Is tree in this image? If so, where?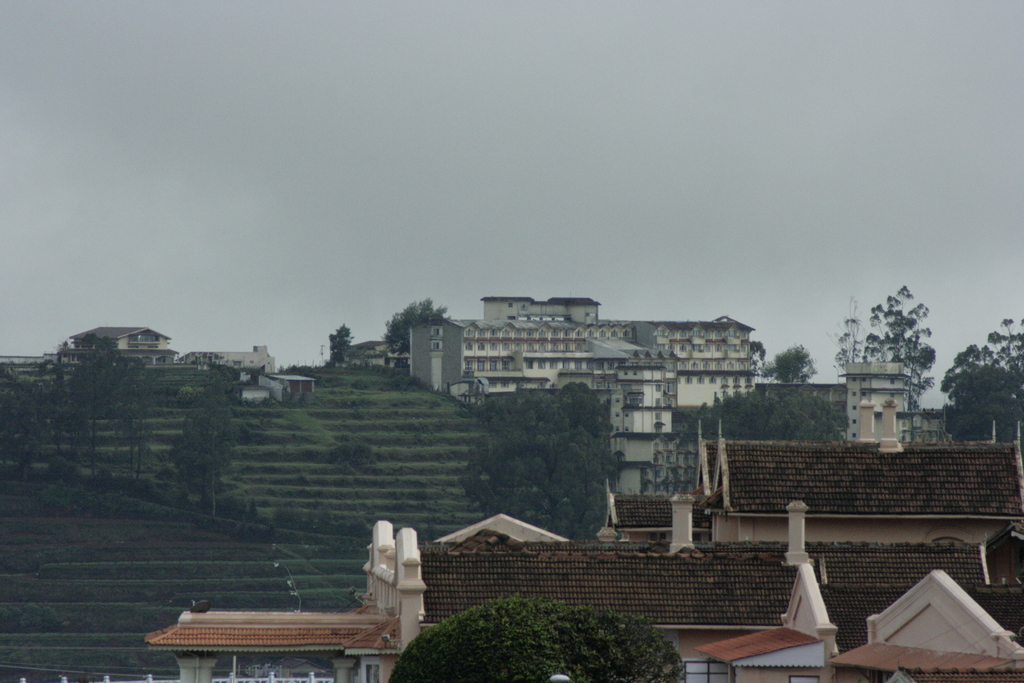
Yes, at {"left": 764, "top": 342, "right": 823, "bottom": 391}.
